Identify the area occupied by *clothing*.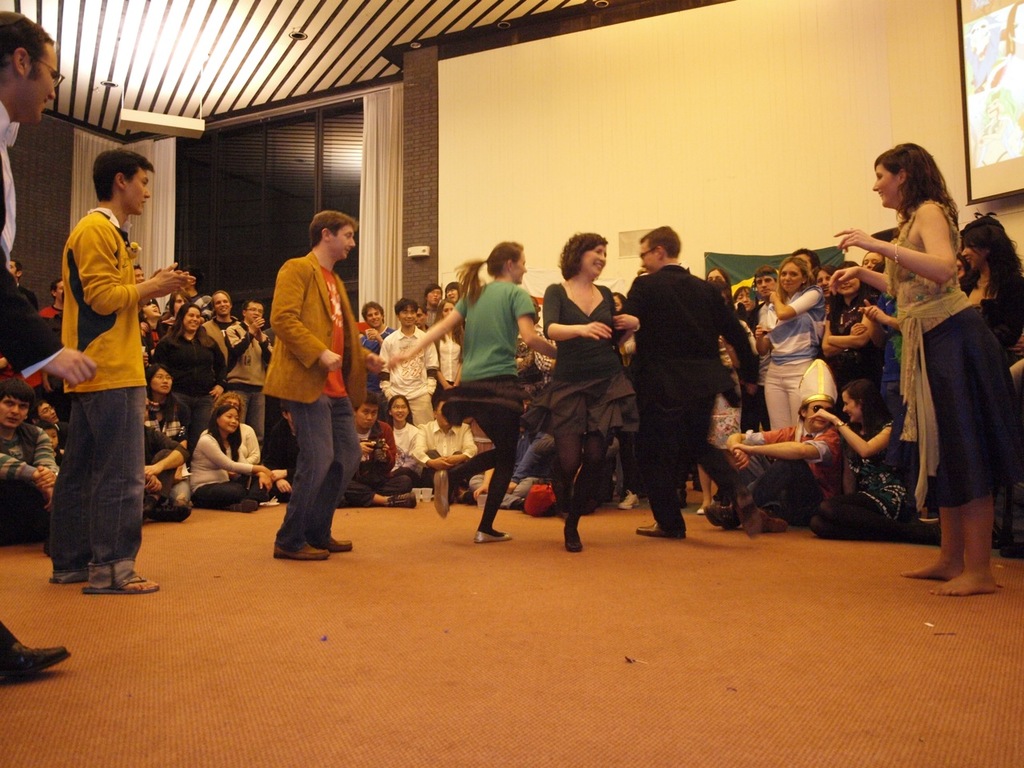
Area: locate(448, 277, 536, 527).
